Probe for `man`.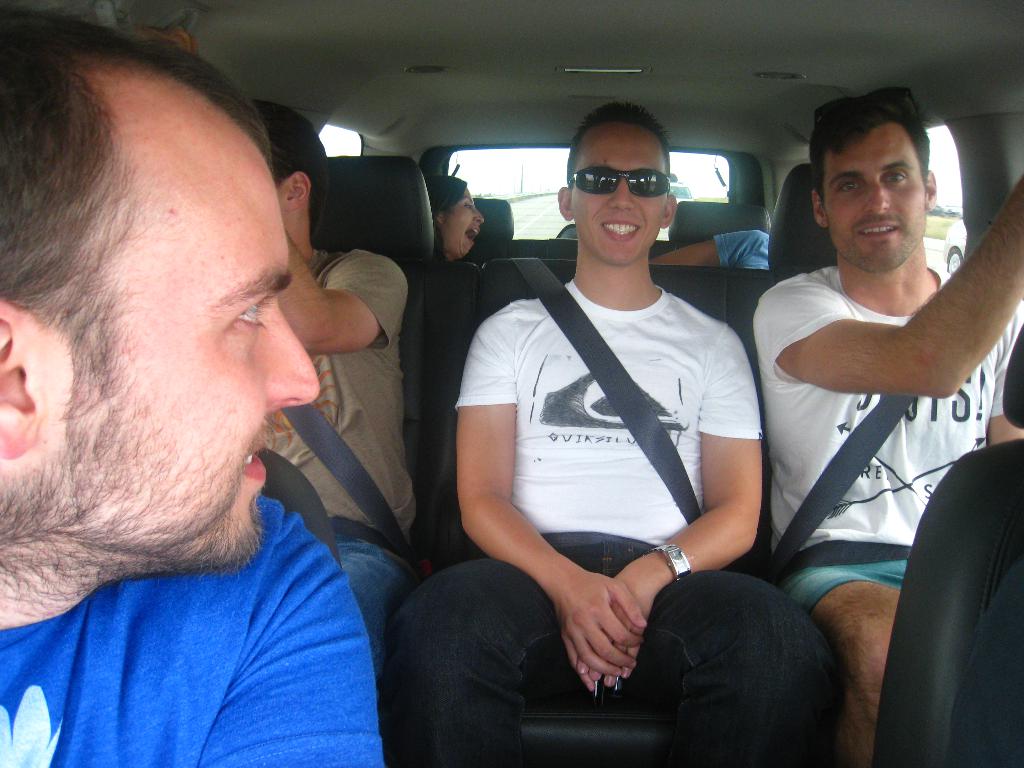
Probe result: select_region(387, 101, 815, 767).
